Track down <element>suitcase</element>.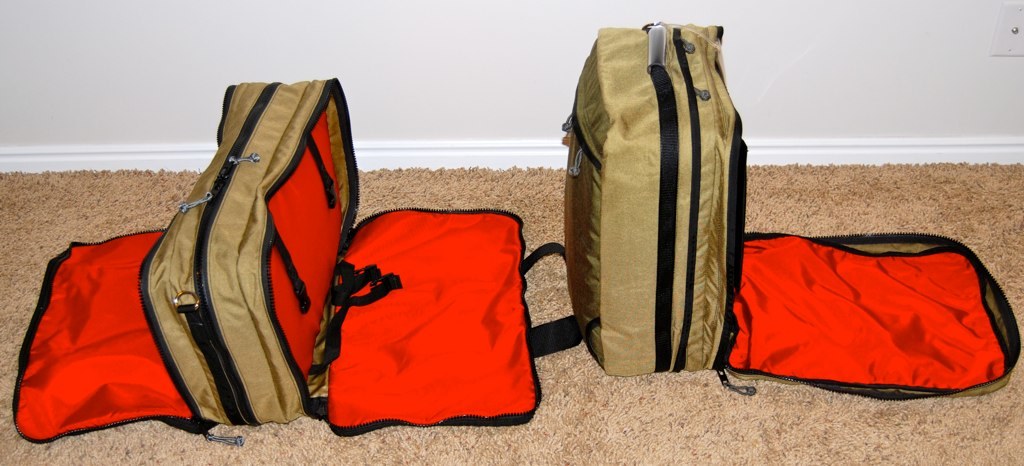
Tracked to (560,17,1020,403).
